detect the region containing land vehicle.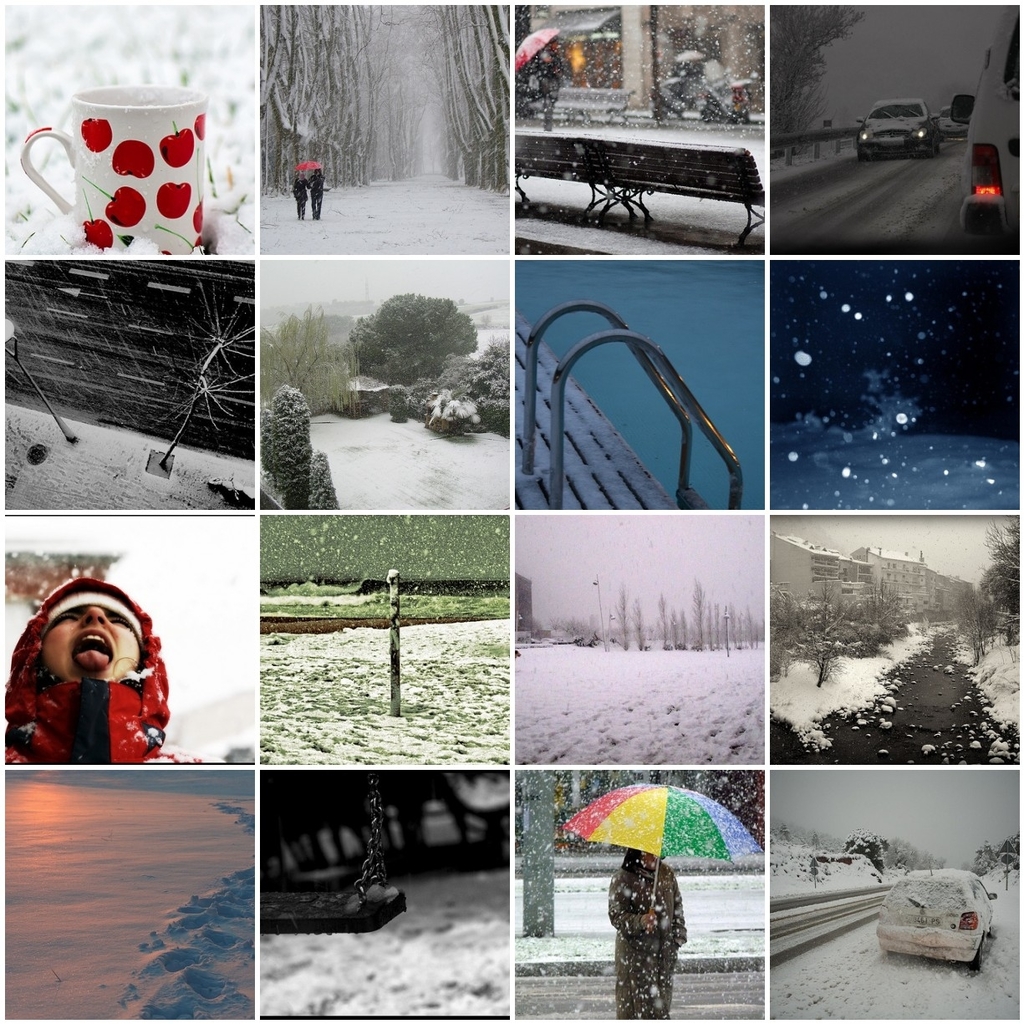
x1=941 y1=103 x2=970 y2=142.
